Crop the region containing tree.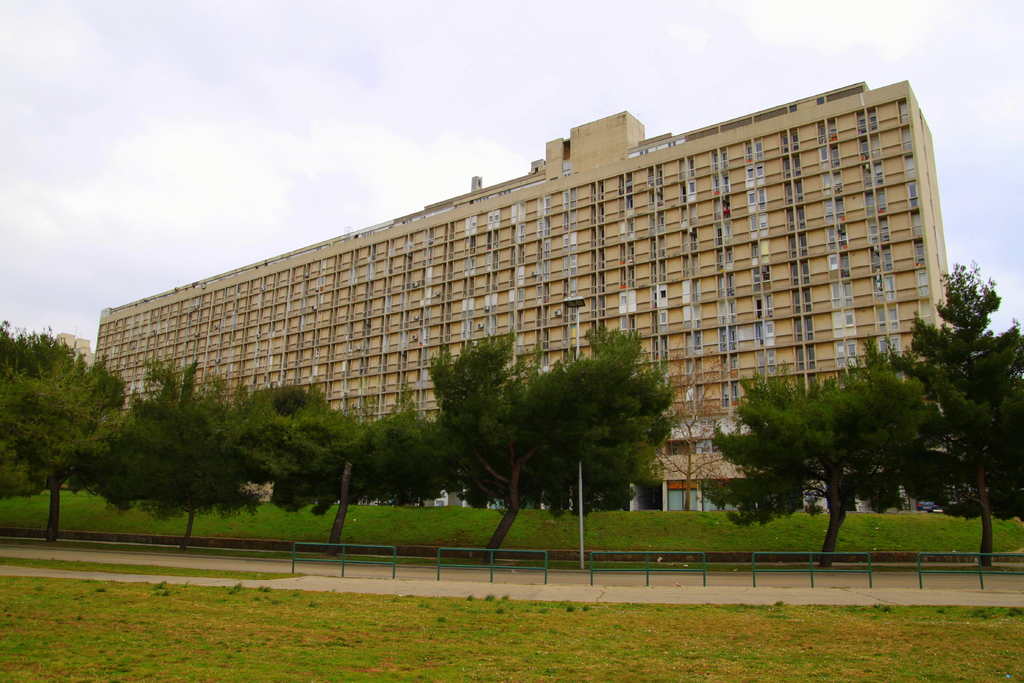
Crop region: box(244, 388, 462, 547).
